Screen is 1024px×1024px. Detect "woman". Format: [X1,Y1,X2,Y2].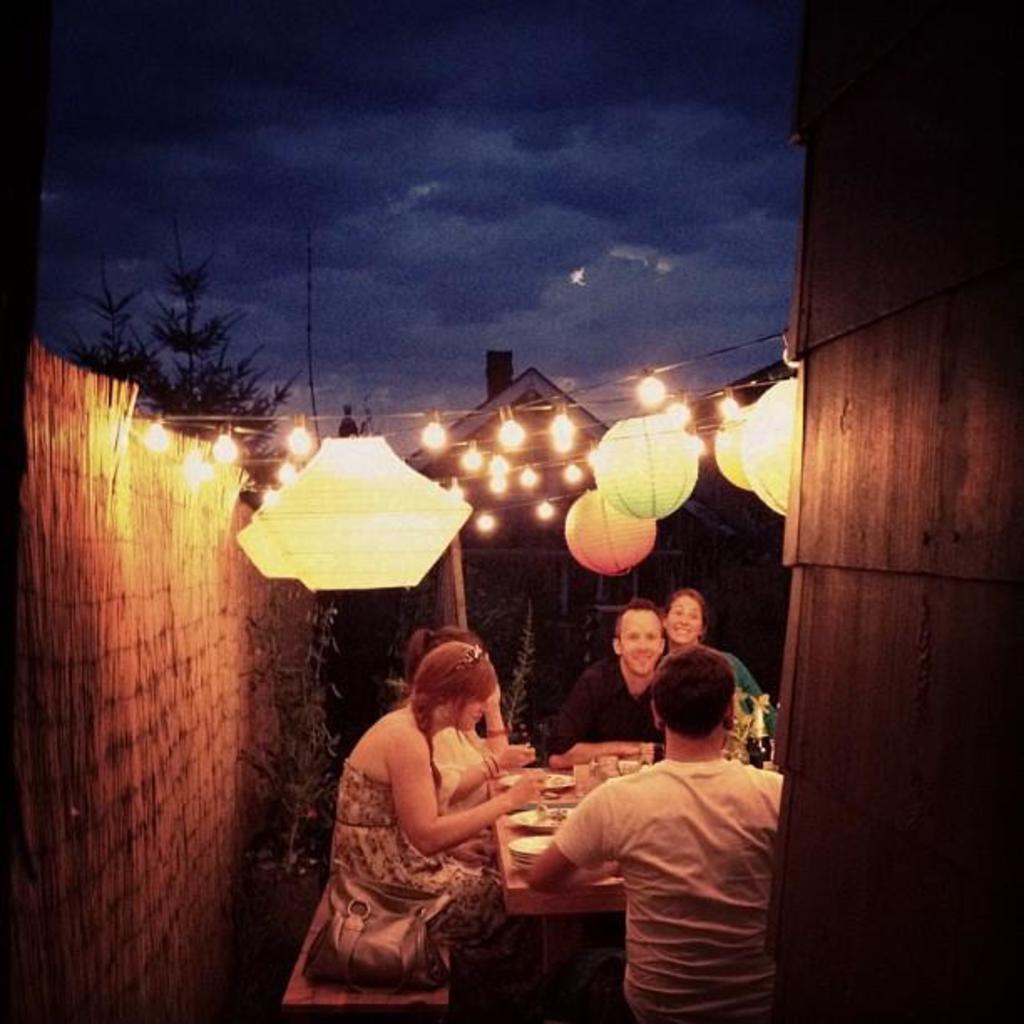
[284,612,576,1011].
